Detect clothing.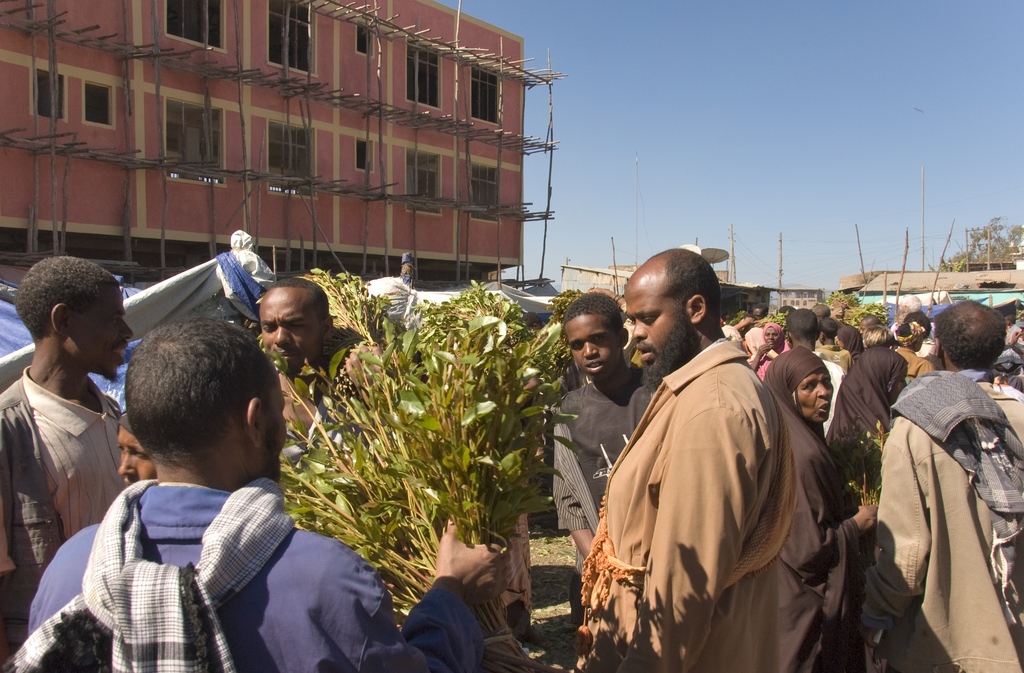
Detected at 823 345 906 499.
